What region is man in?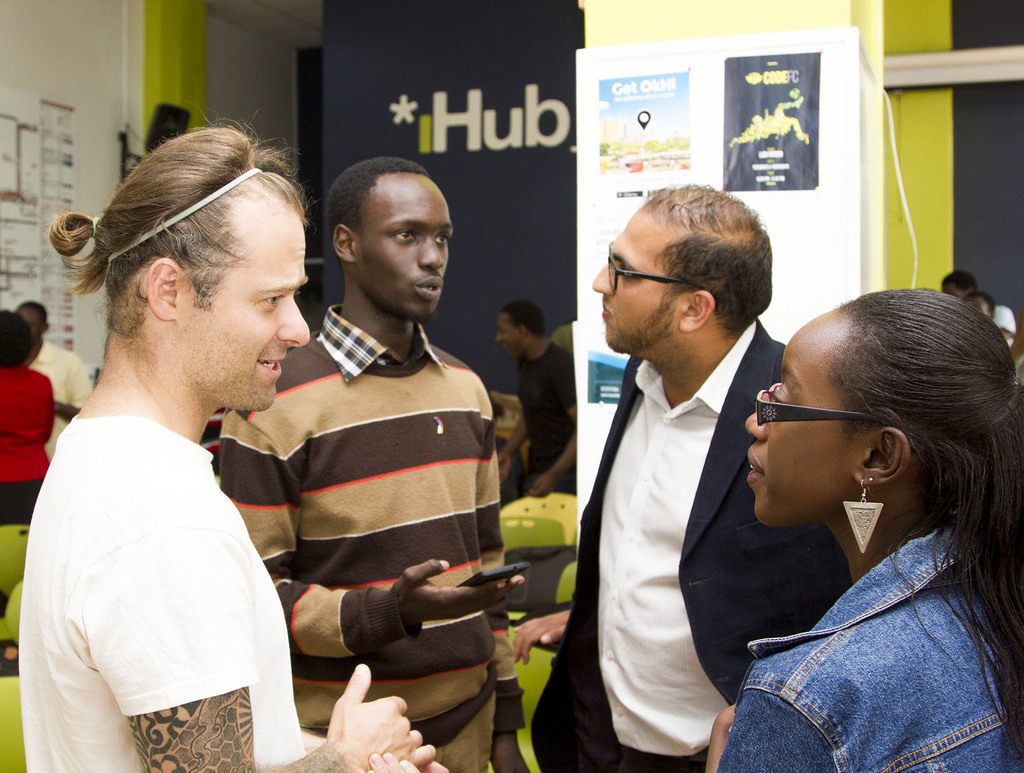
943, 271, 1018, 349.
